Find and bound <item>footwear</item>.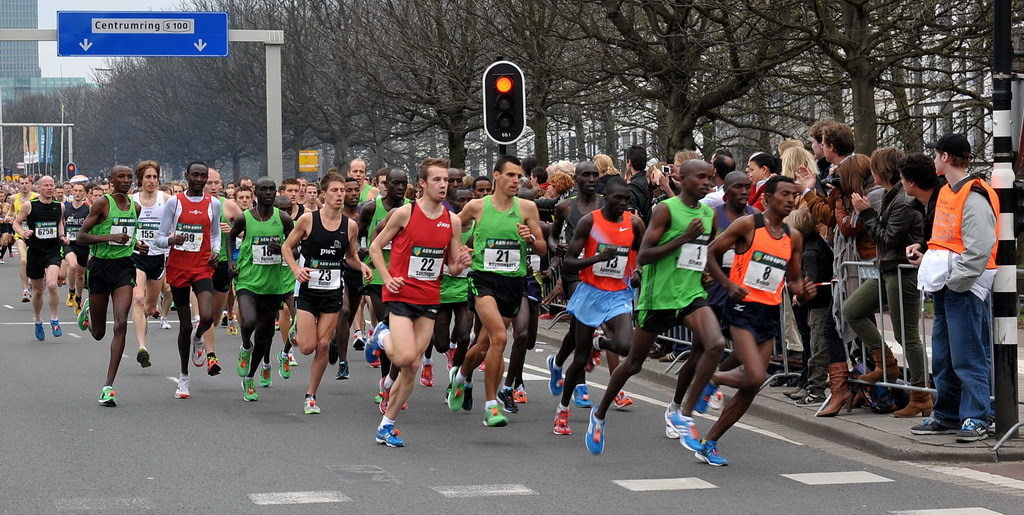
Bound: box(583, 402, 606, 455).
